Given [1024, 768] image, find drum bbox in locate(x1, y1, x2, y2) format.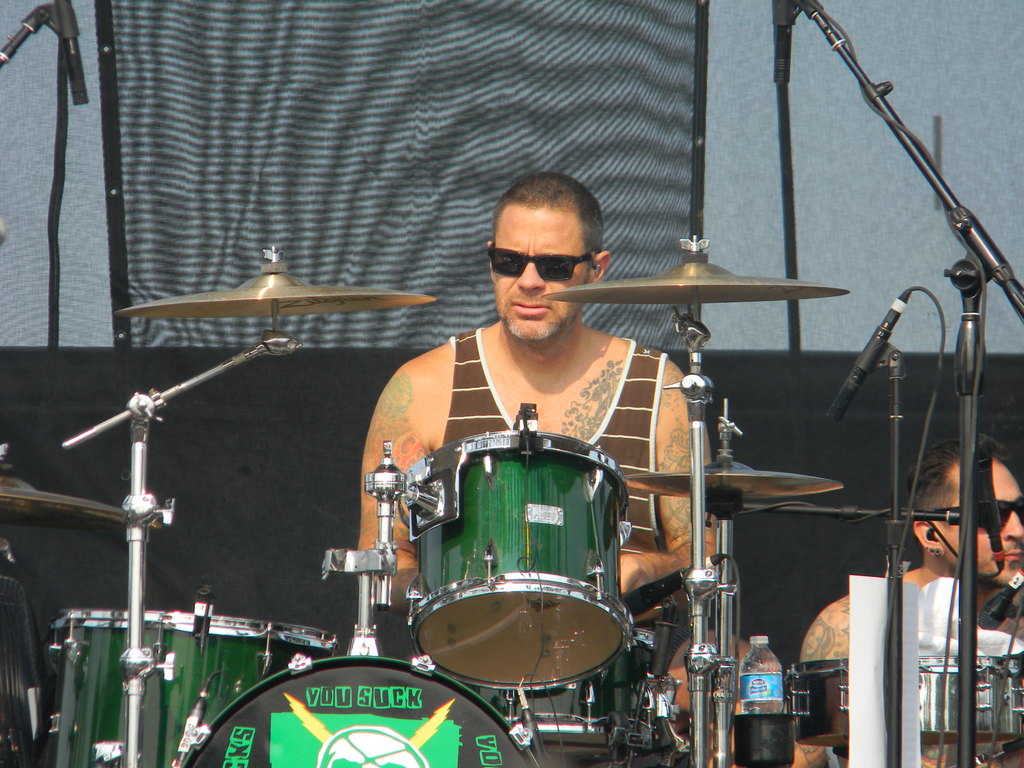
locate(401, 429, 633, 691).
